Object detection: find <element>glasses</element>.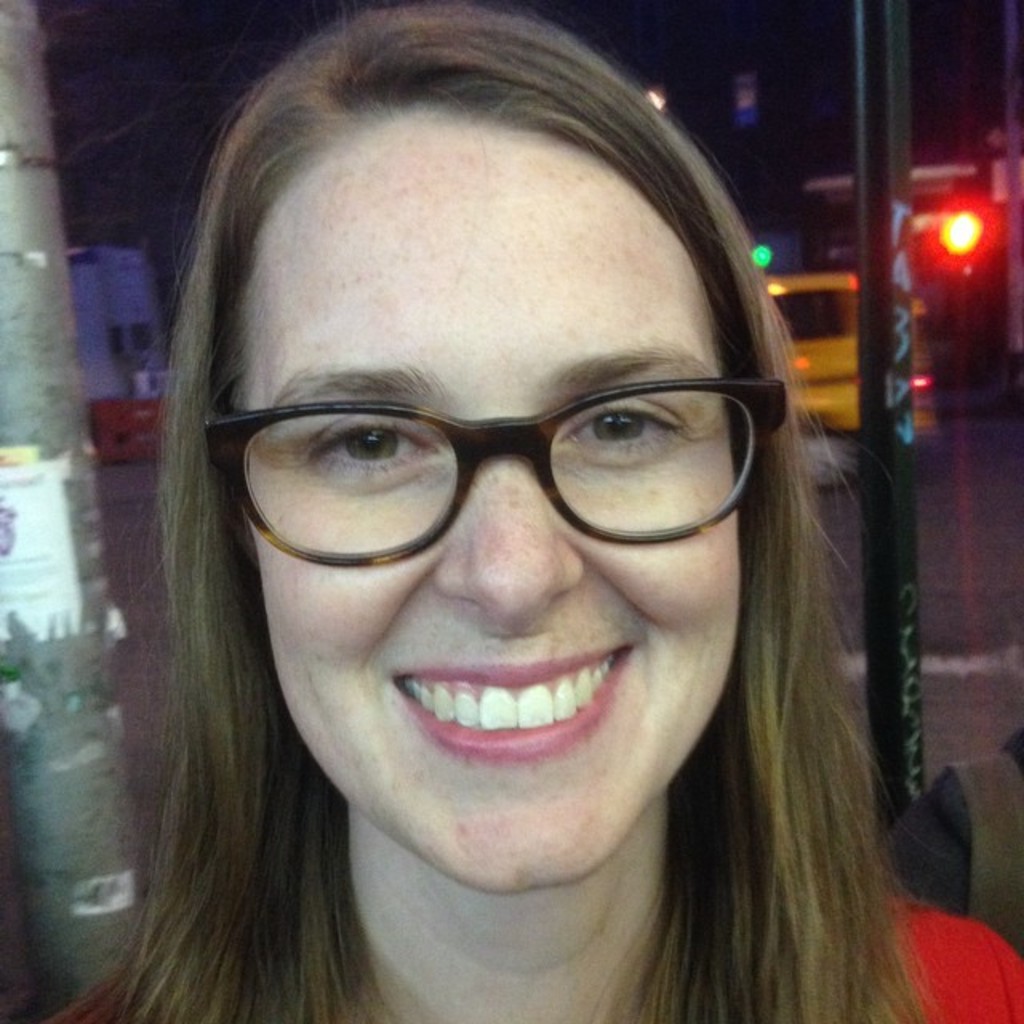
<bbox>216, 344, 805, 584</bbox>.
